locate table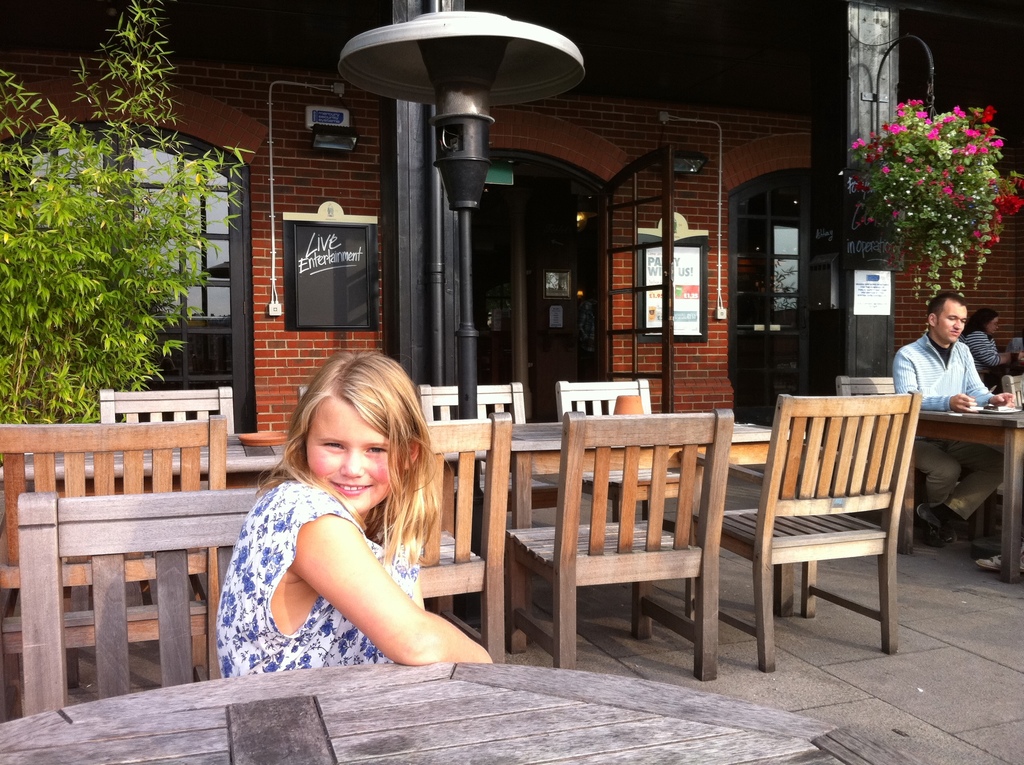
0 657 938 764
